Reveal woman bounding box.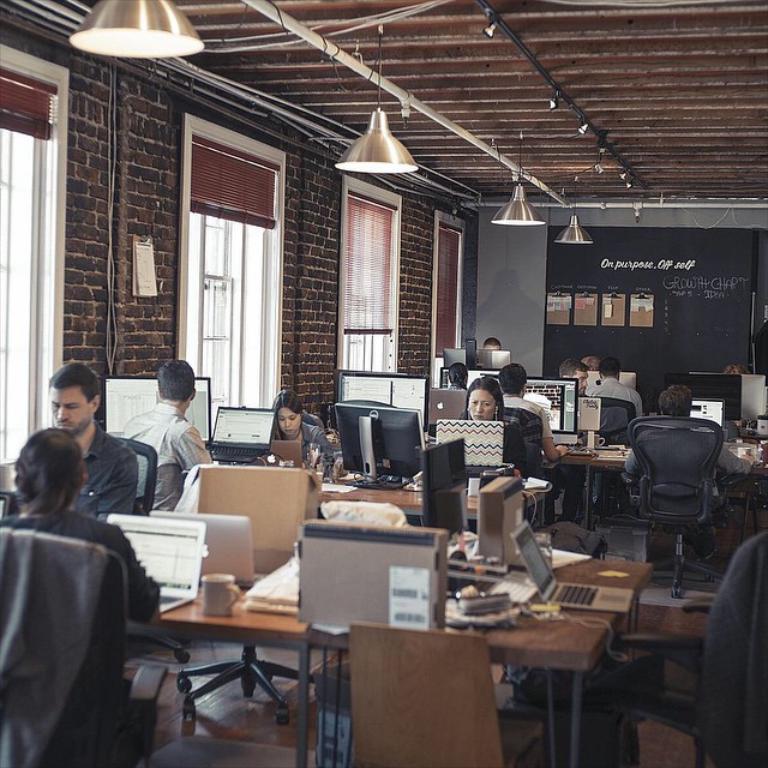
Revealed: bbox=[1, 426, 163, 626].
